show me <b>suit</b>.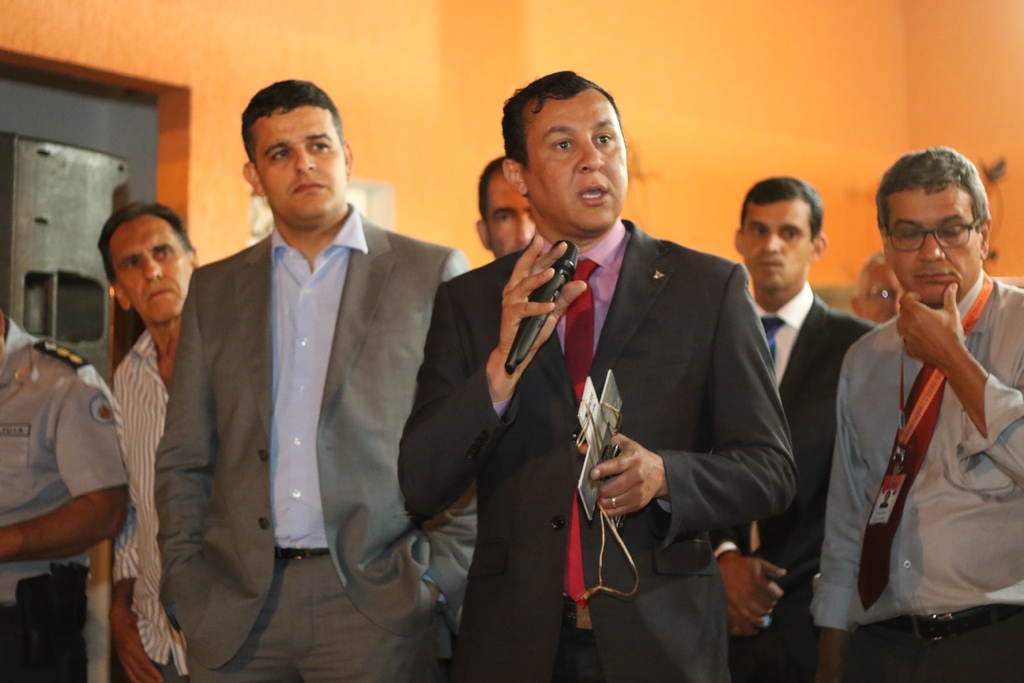
<b>suit</b> is here: [708,282,881,680].
